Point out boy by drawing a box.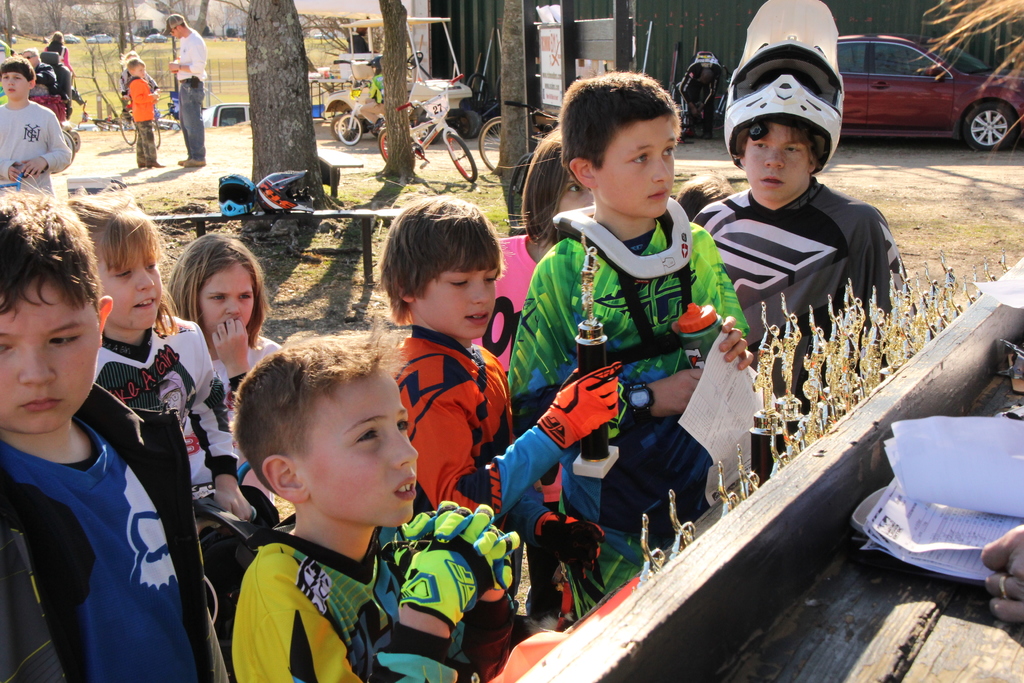
223 320 540 682.
